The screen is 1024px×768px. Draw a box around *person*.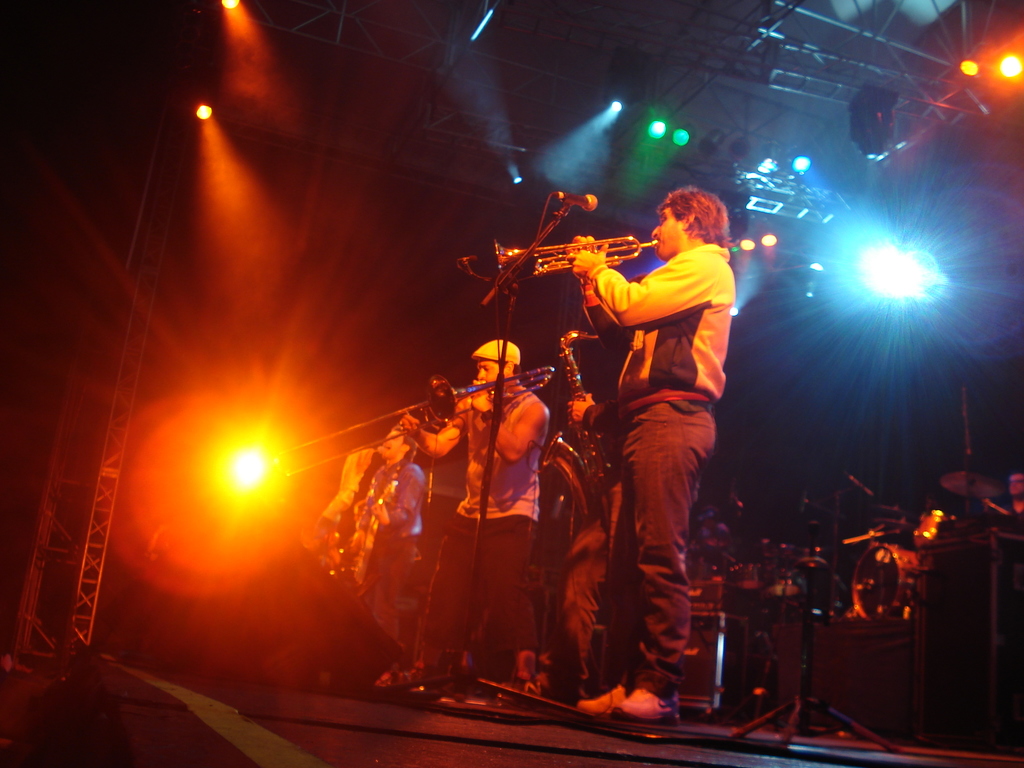
bbox=[538, 163, 733, 710].
